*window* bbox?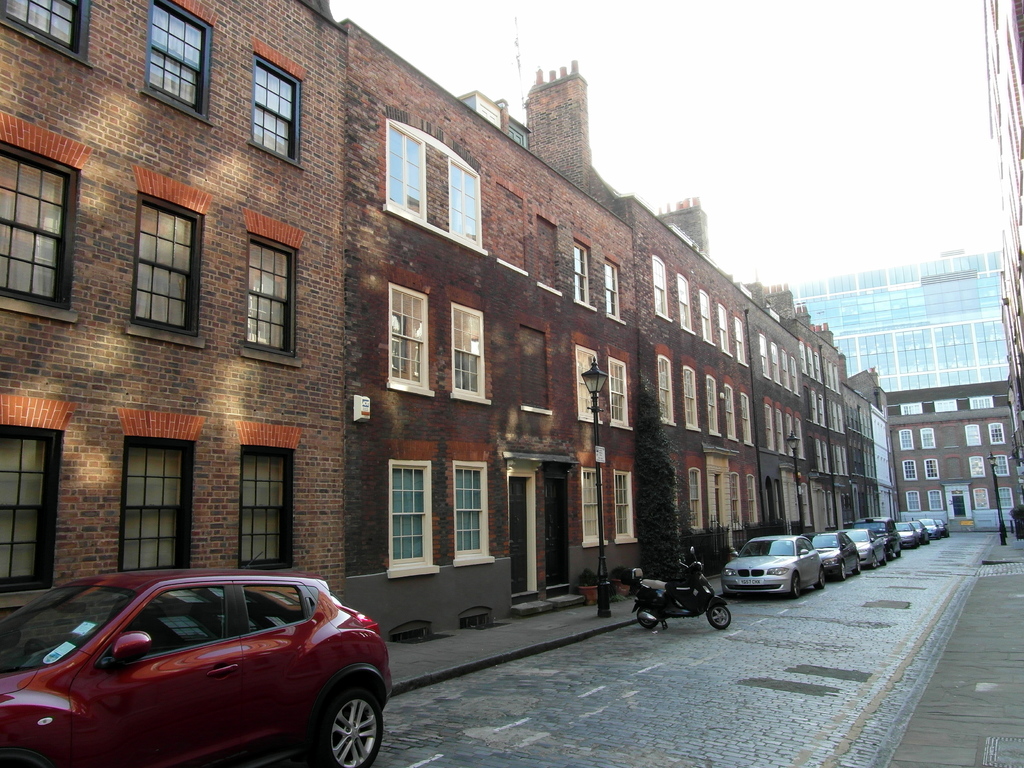
[797, 421, 804, 457]
